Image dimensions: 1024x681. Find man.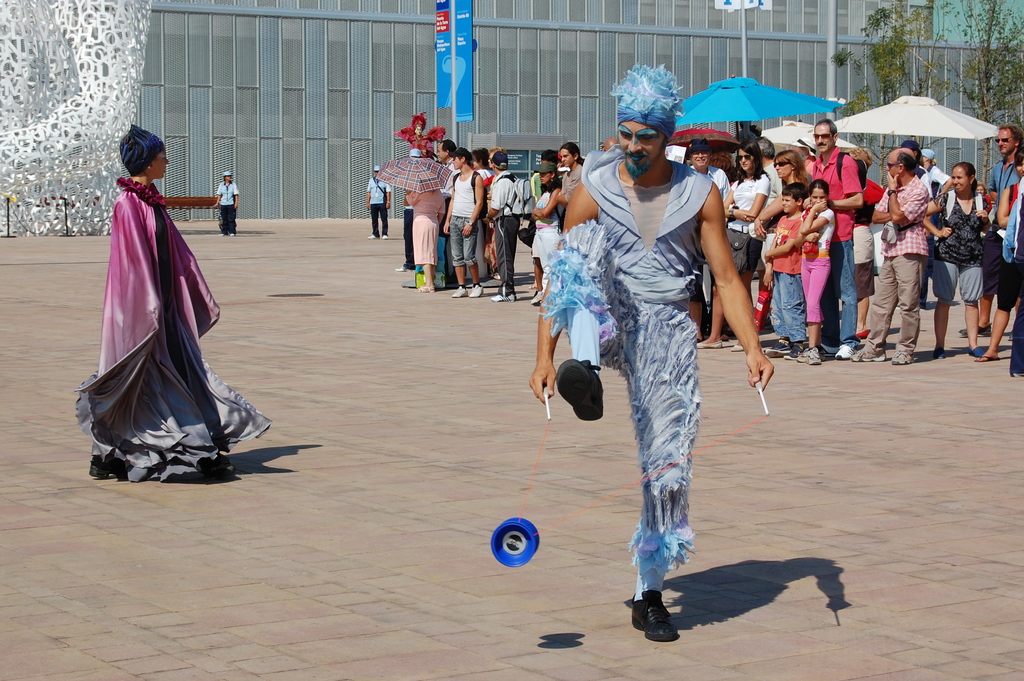
rect(434, 139, 460, 286).
